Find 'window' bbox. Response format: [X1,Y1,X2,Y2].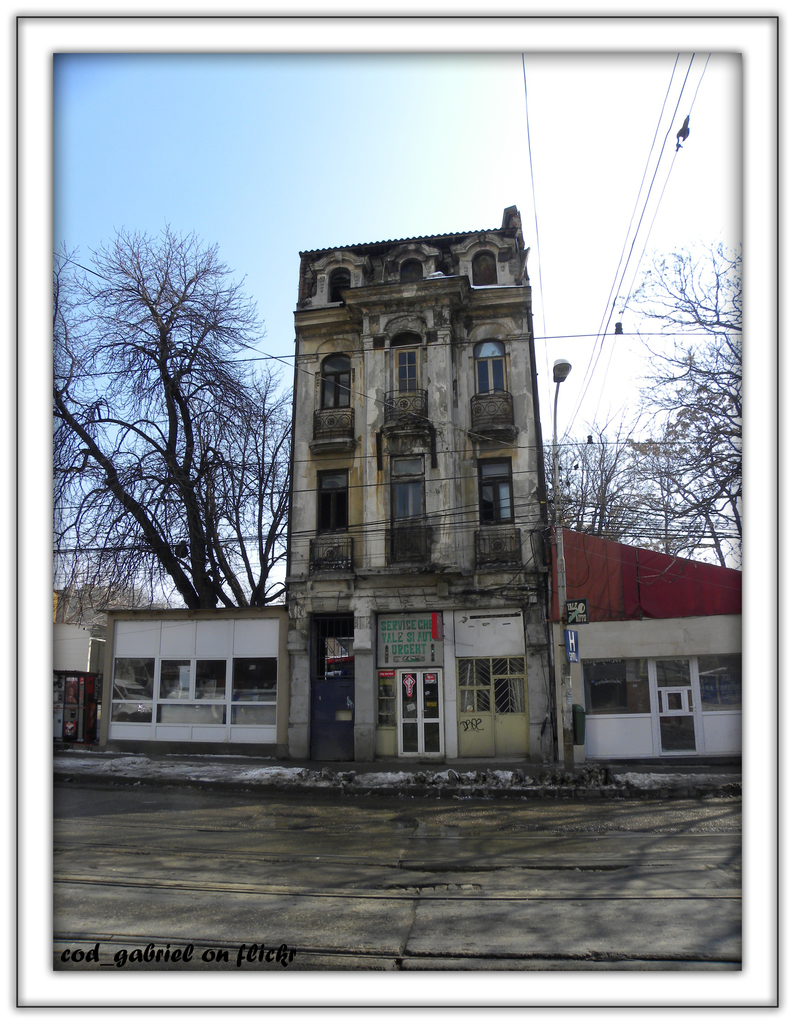
[481,457,512,527].
